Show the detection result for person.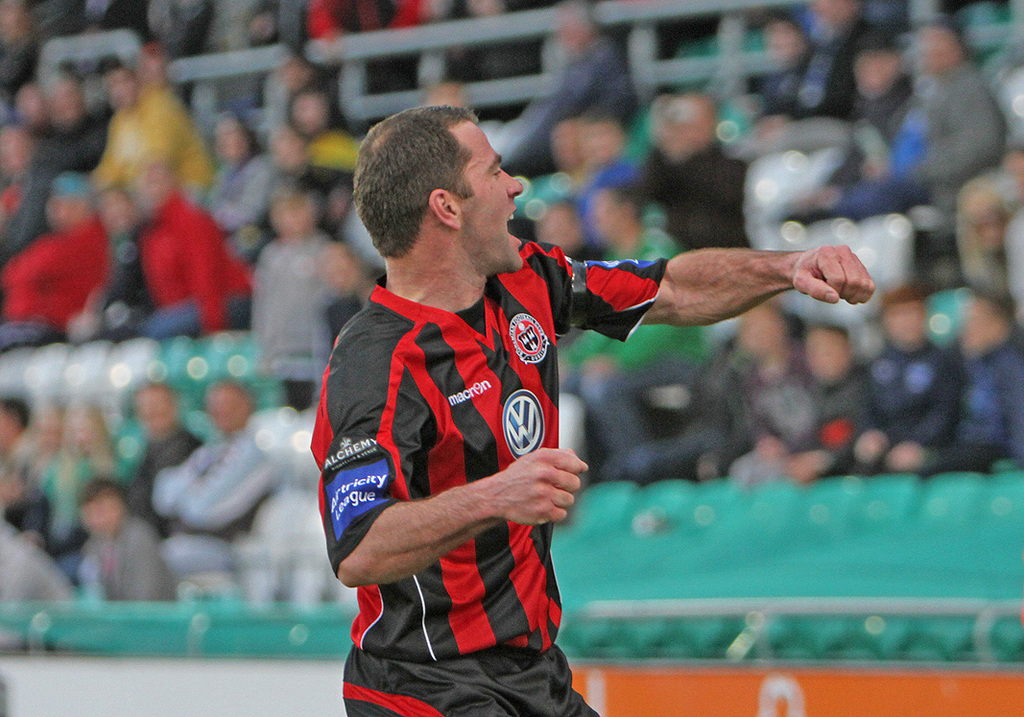
bbox=(139, 46, 215, 189).
